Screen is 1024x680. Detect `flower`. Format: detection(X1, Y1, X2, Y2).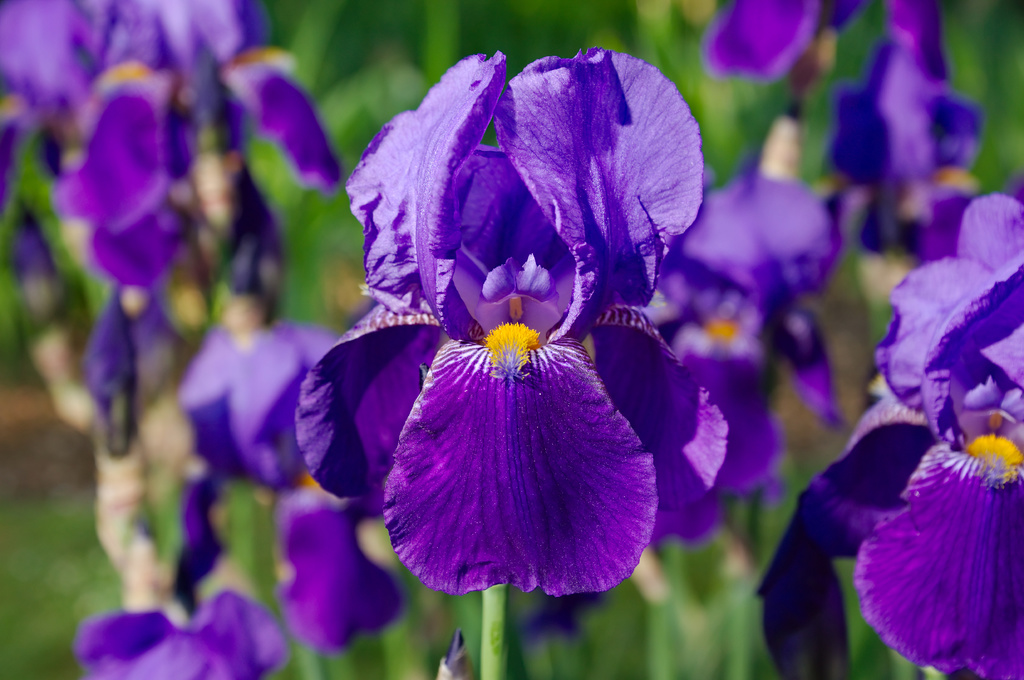
detection(797, 195, 1023, 679).
